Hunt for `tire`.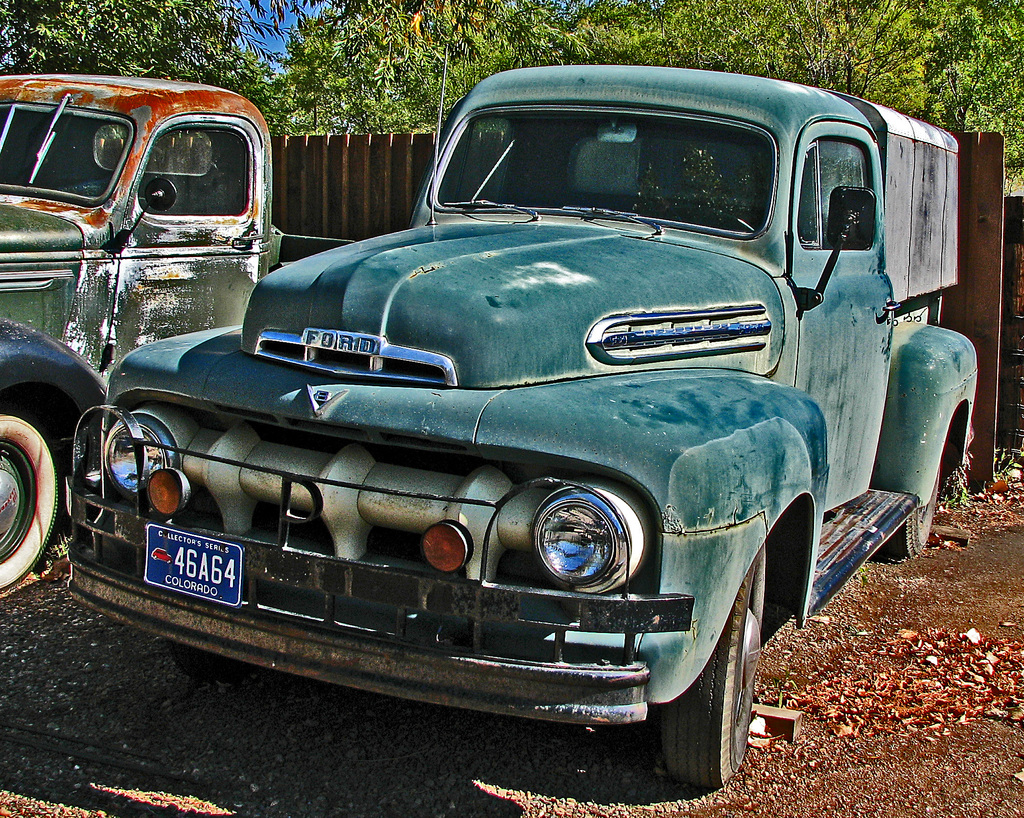
Hunted down at [left=165, top=637, right=252, bottom=681].
